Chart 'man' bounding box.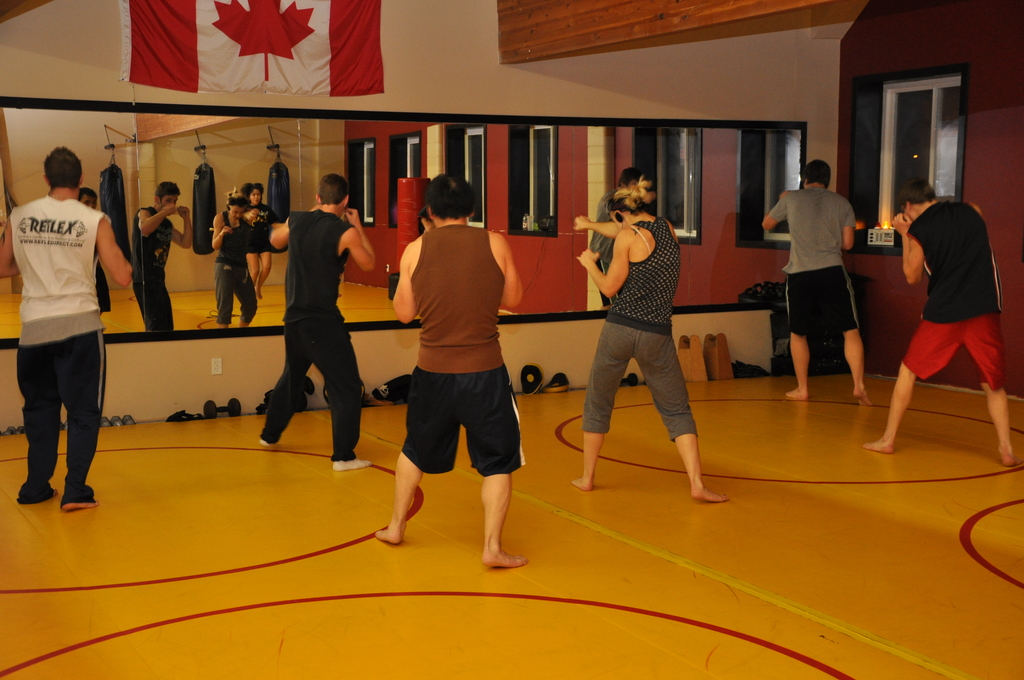
Charted: 1, 122, 135, 510.
